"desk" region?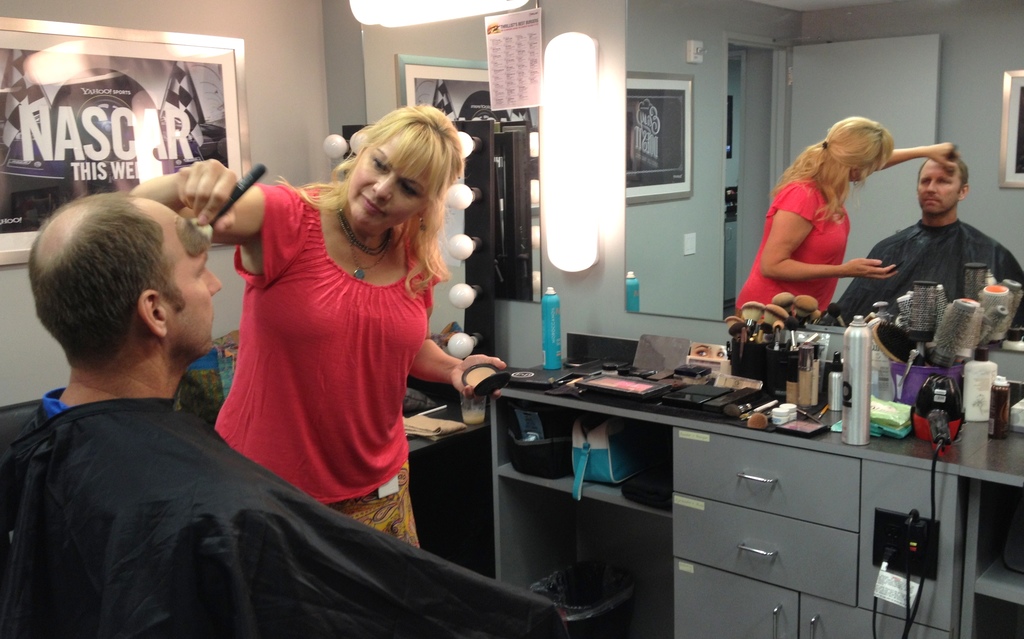
box(489, 355, 1023, 638)
